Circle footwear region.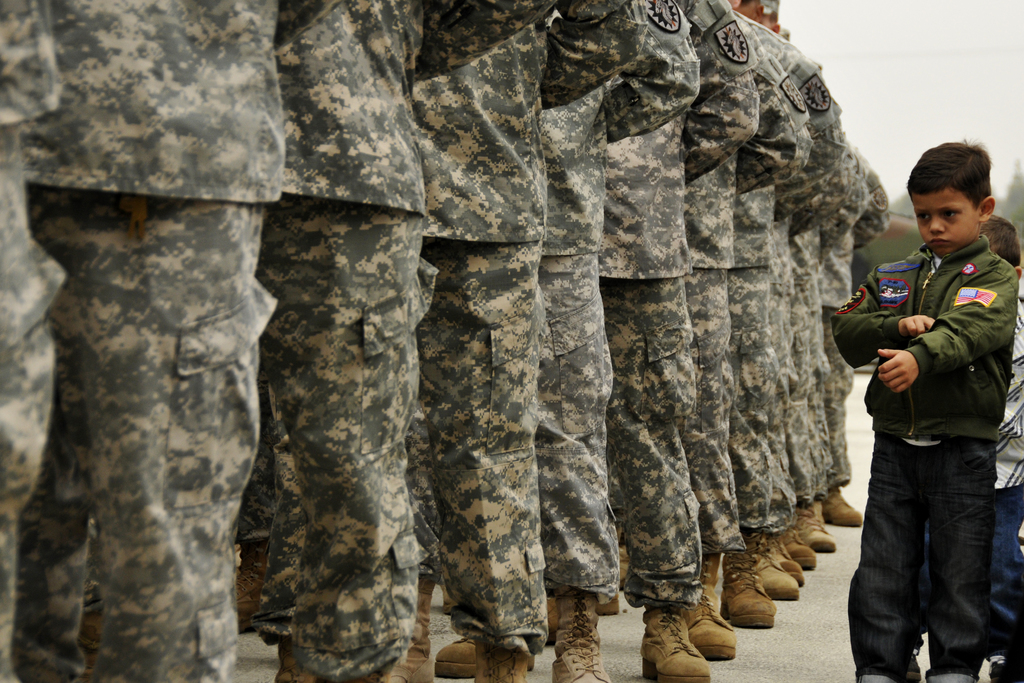
Region: BBox(766, 533, 807, 586).
